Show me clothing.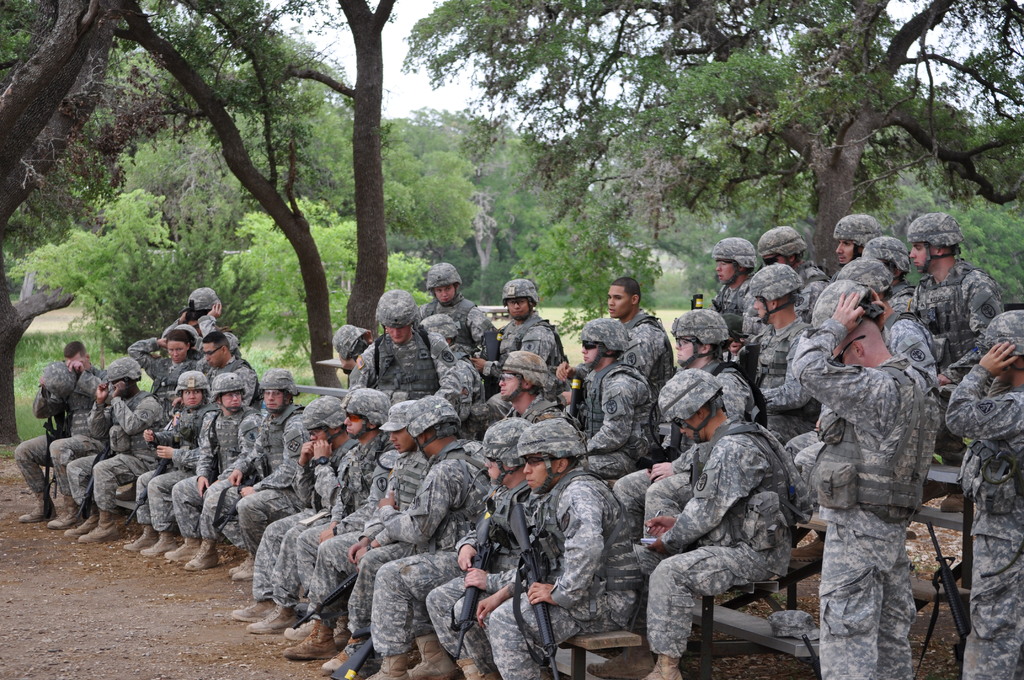
clothing is here: [0,339,109,490].
